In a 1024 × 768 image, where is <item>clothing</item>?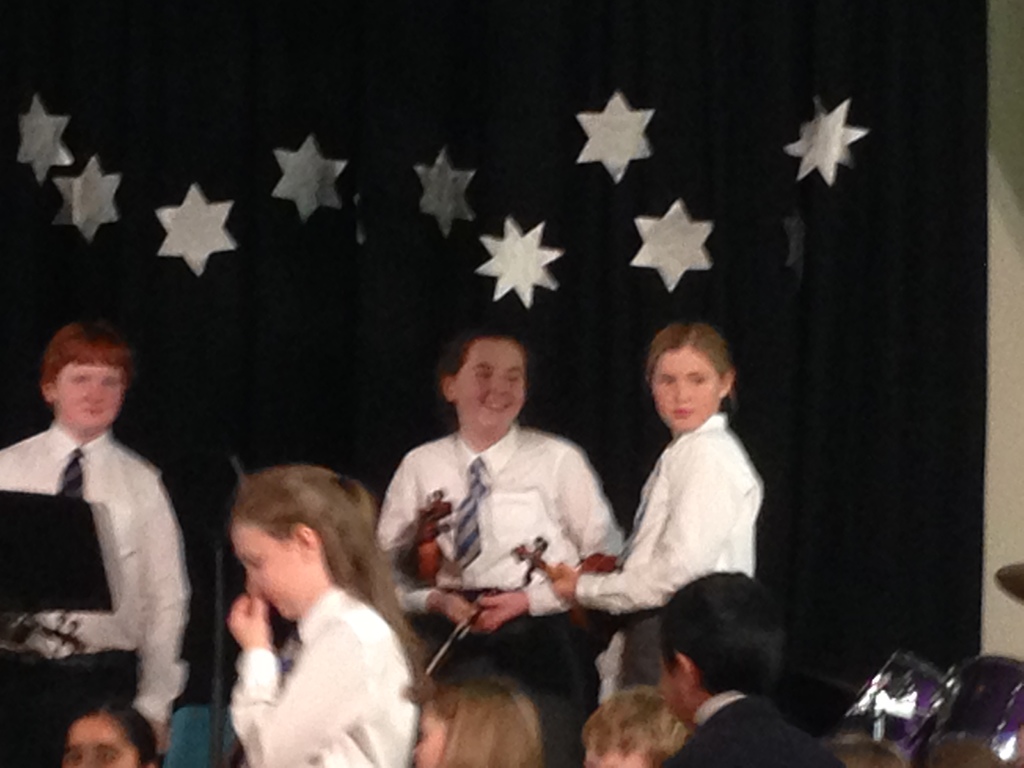
0:420:191:767.
